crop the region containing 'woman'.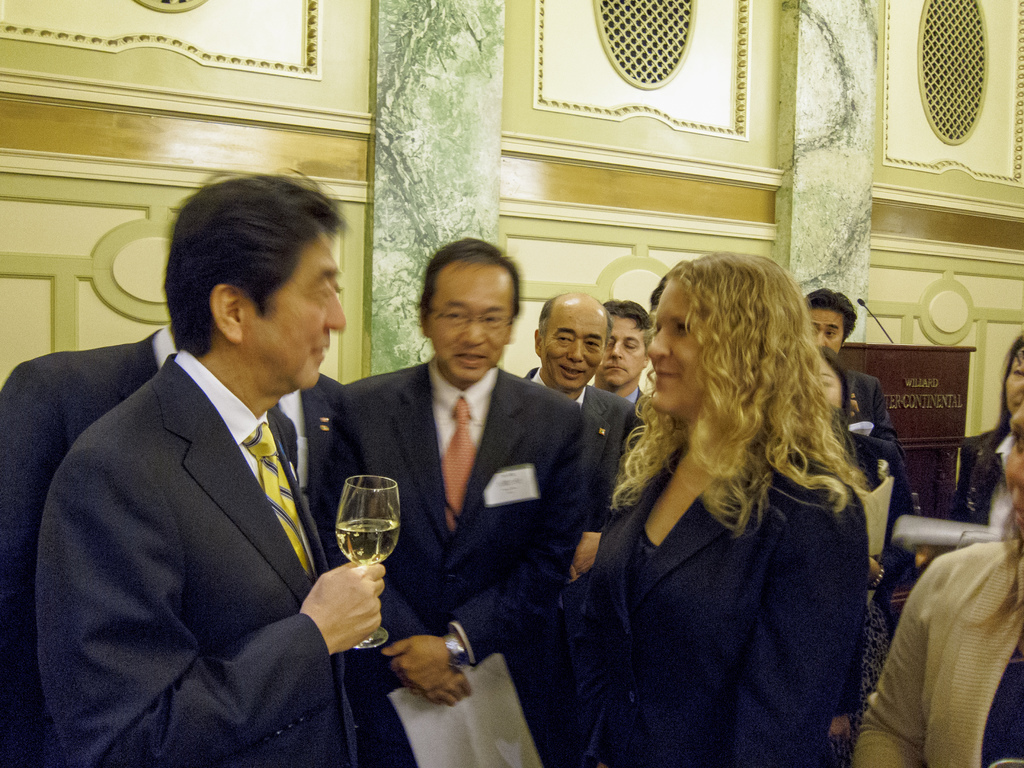
Crop region: pyautogui.locateOnScreen(950, 335, 1023, 532).
